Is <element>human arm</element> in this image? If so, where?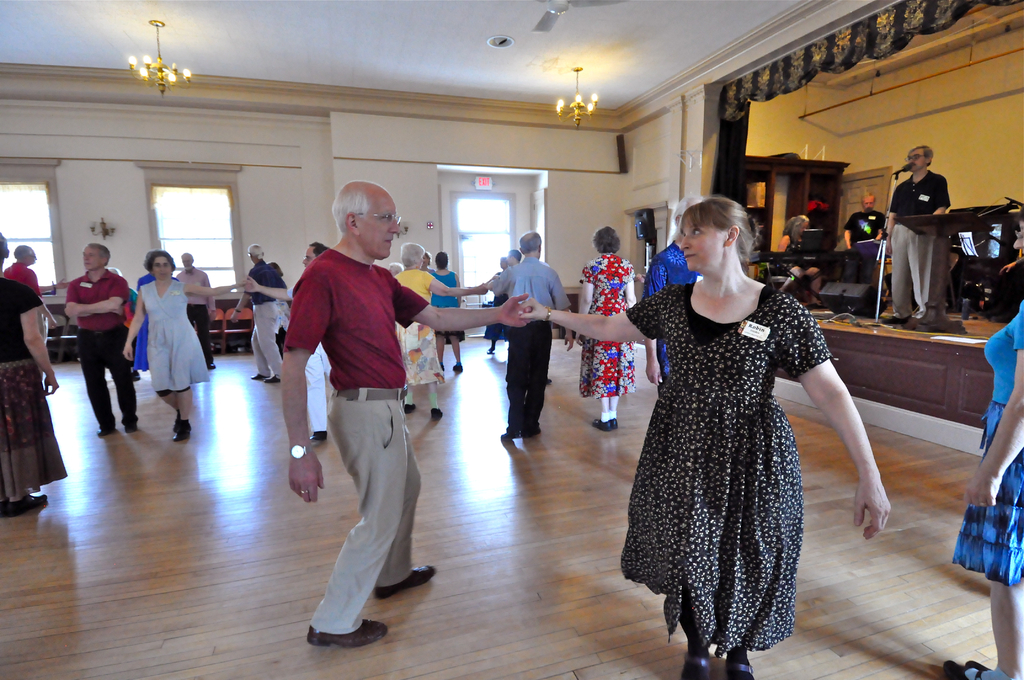
Yes, at 81 271 132 327.
